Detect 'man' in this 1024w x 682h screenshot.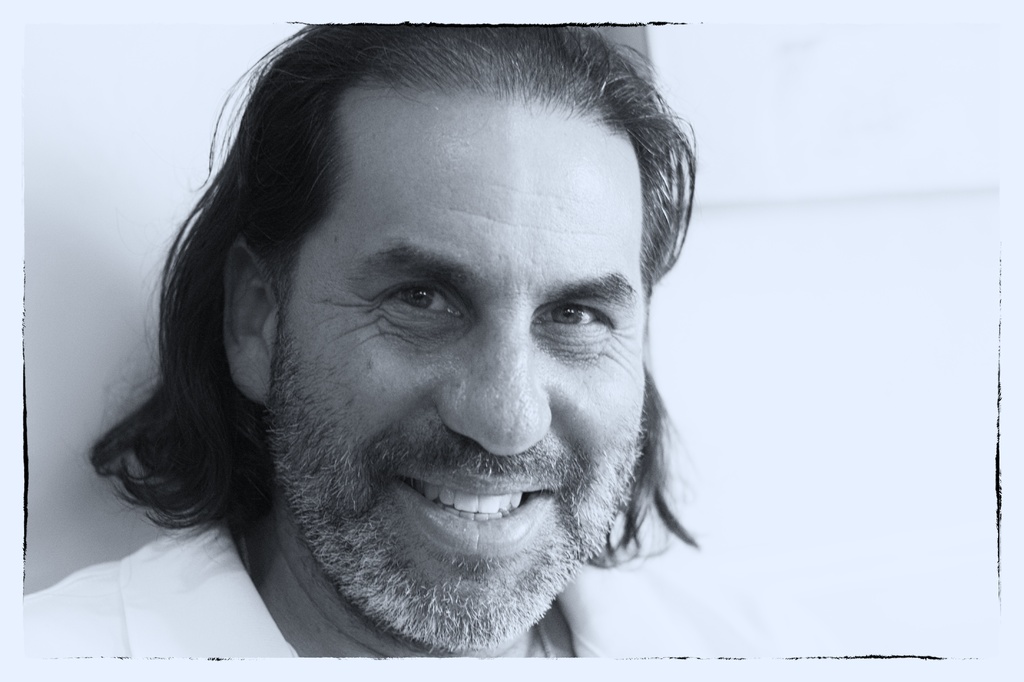
Detection: 89:17:730:658.
